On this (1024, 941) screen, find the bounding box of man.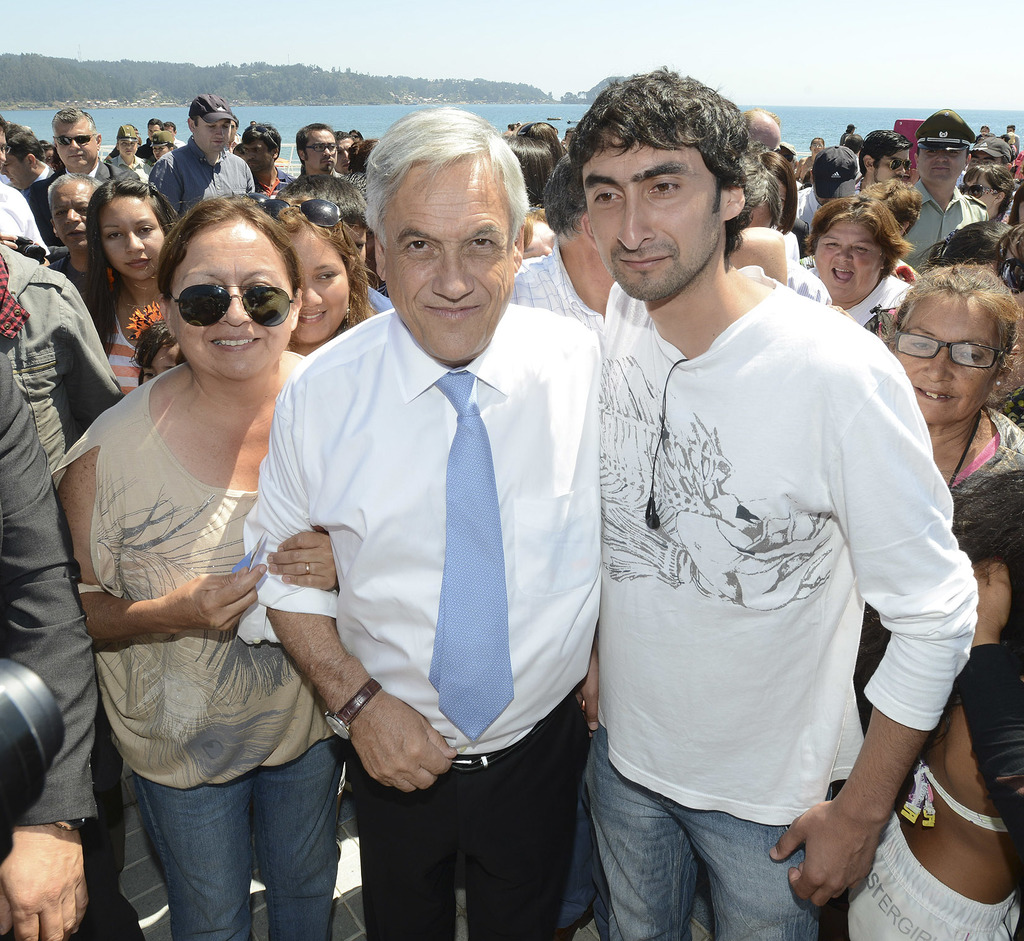
Bounding box: crop(279, 120, 346, 191).
